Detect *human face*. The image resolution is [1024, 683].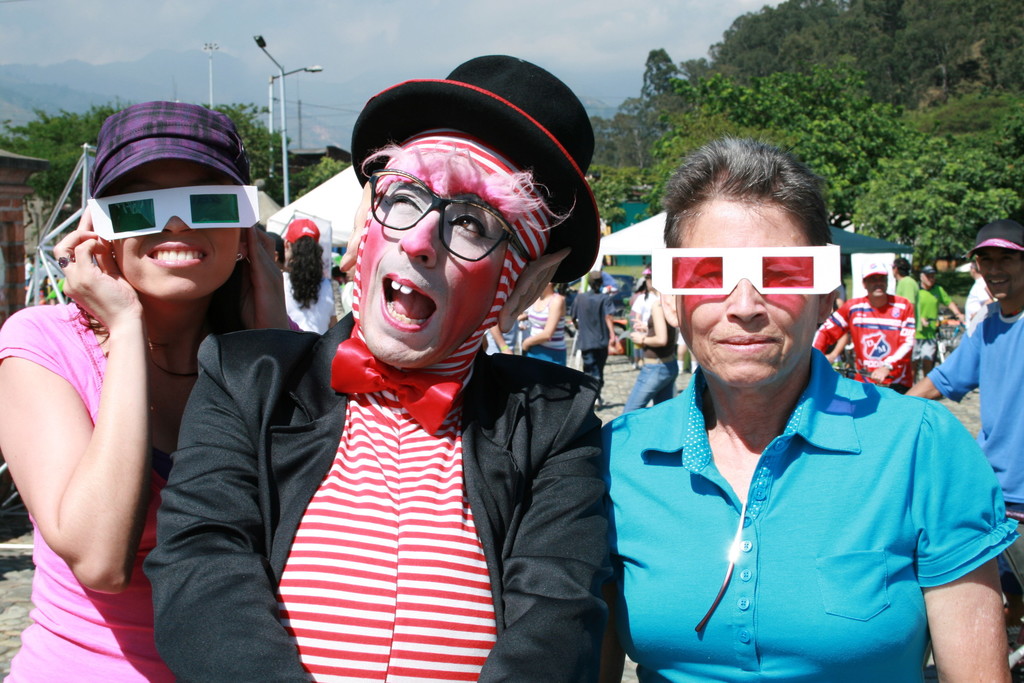
<box>366,185,504,364</box>.
